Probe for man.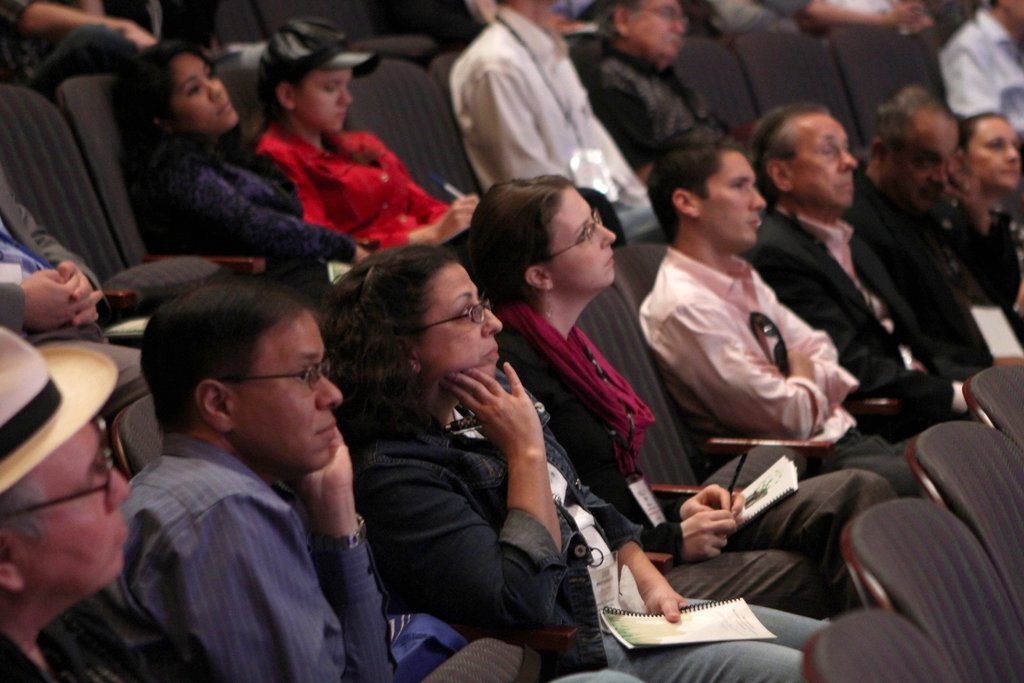
Probe result: crop(115, 272, 400, 682).
